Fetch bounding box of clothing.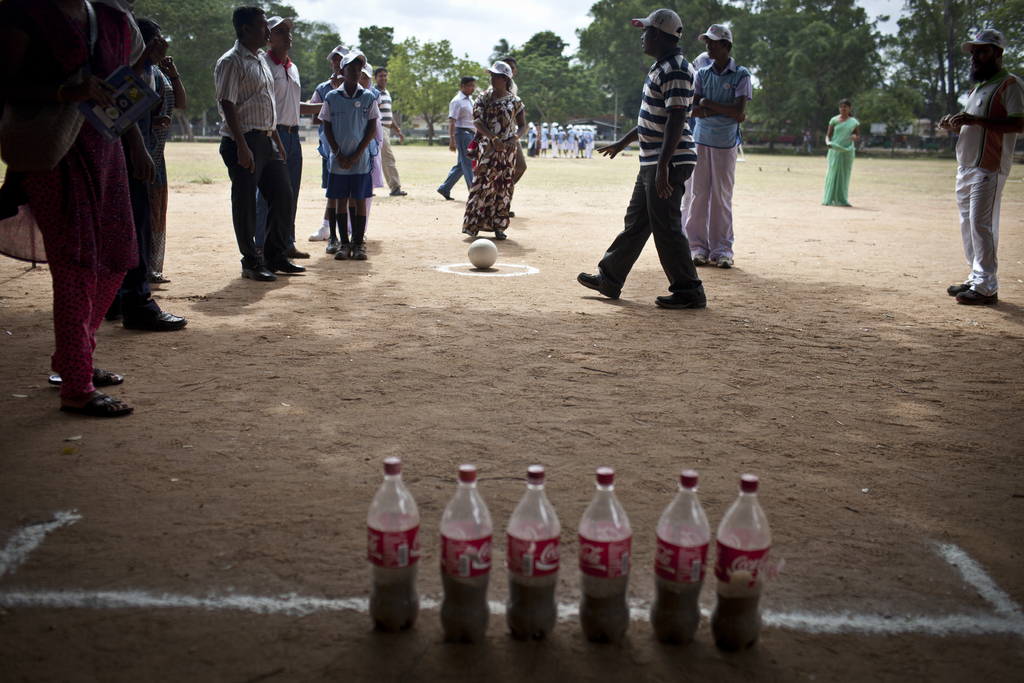
Bbox: bbox=(255, 53, 304, 246).
